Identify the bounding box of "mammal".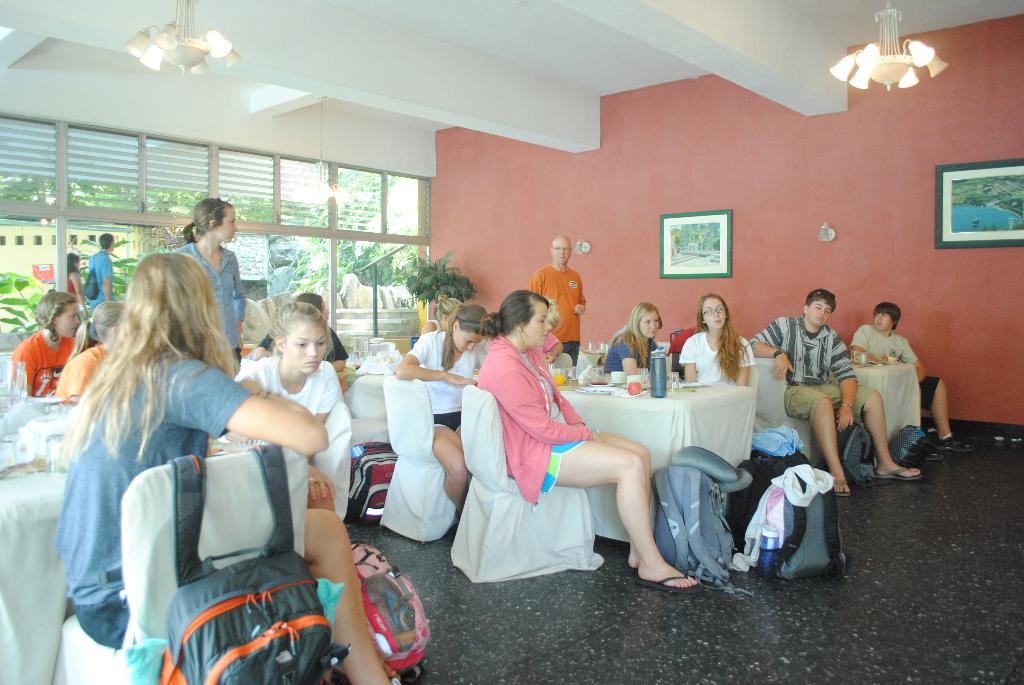
left=419, top=293, right=456, bottom=335.
